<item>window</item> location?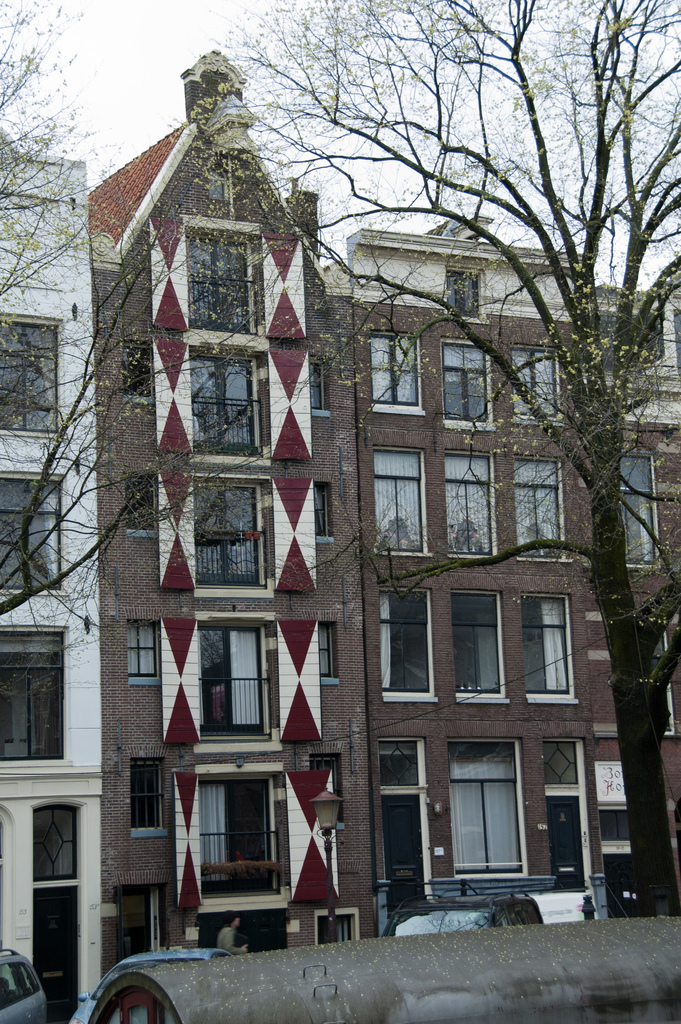
619, 454, 662, 572
